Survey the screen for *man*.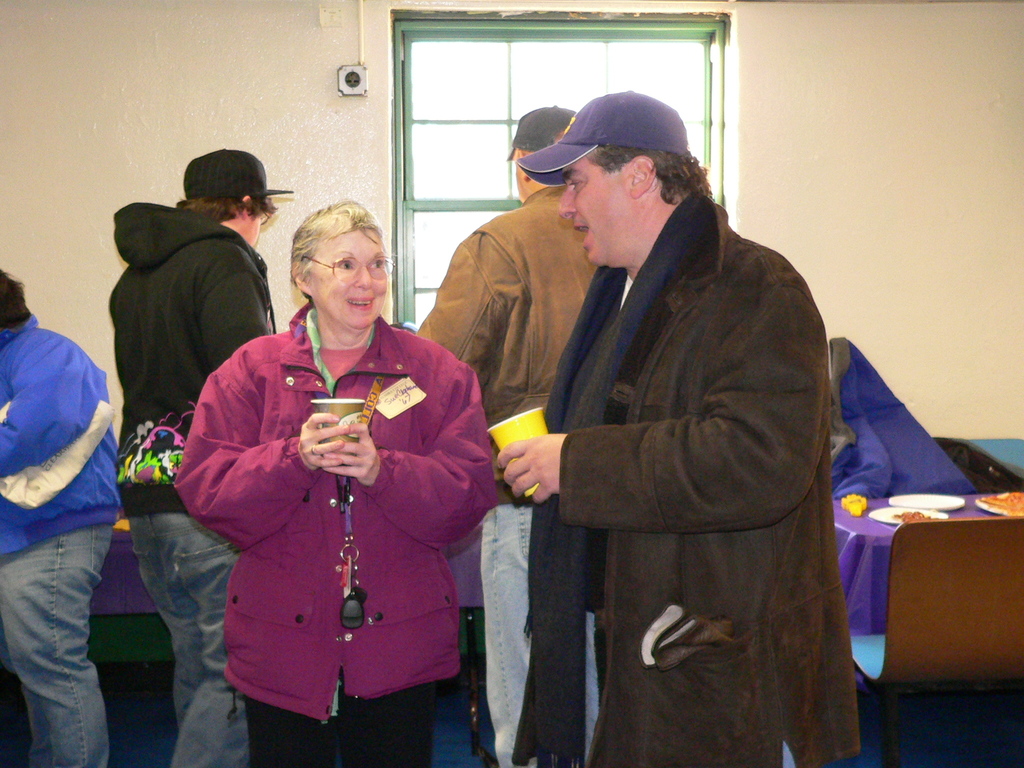
Survey found: select_region(0, 266, 120, 767).
